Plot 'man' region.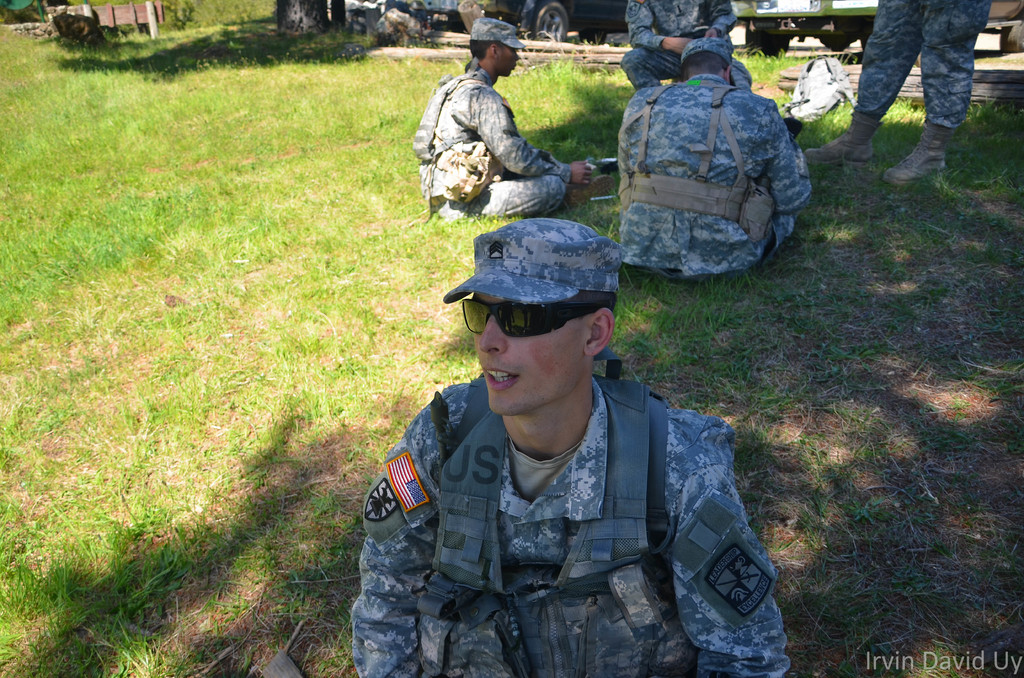
Plotted at Rect(368, 171, 778, 677).
